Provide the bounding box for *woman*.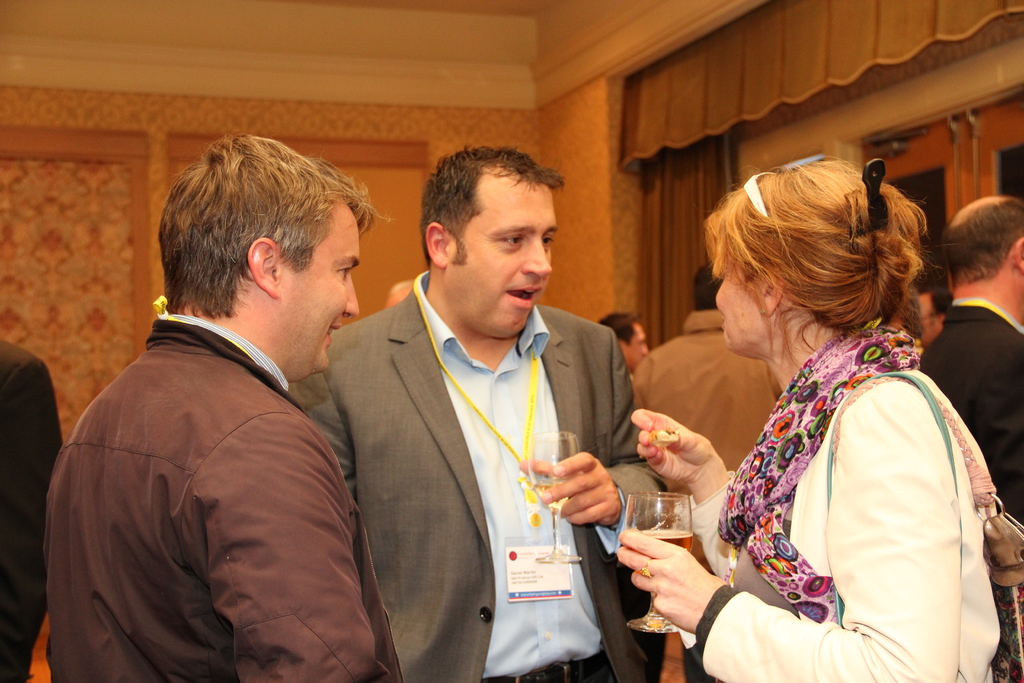
select_region(672, 120, 989, 682).
